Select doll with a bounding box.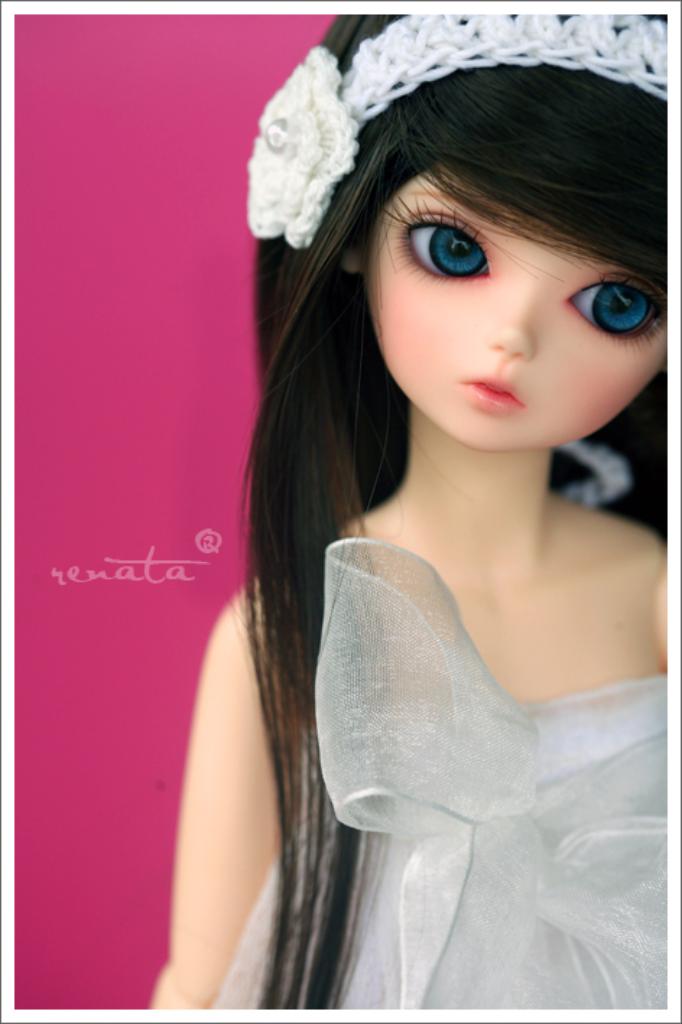
left=165, top=1, right=666, bottom=1017.
